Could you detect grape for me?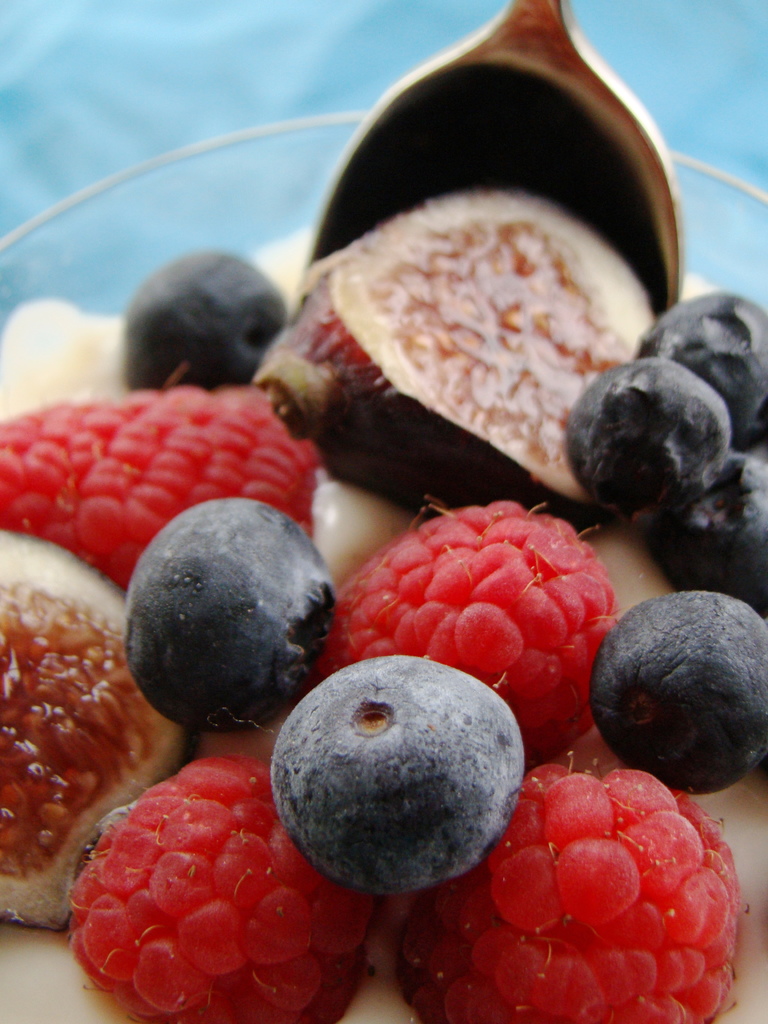
Detection result: 266, 653, 527, 893.
